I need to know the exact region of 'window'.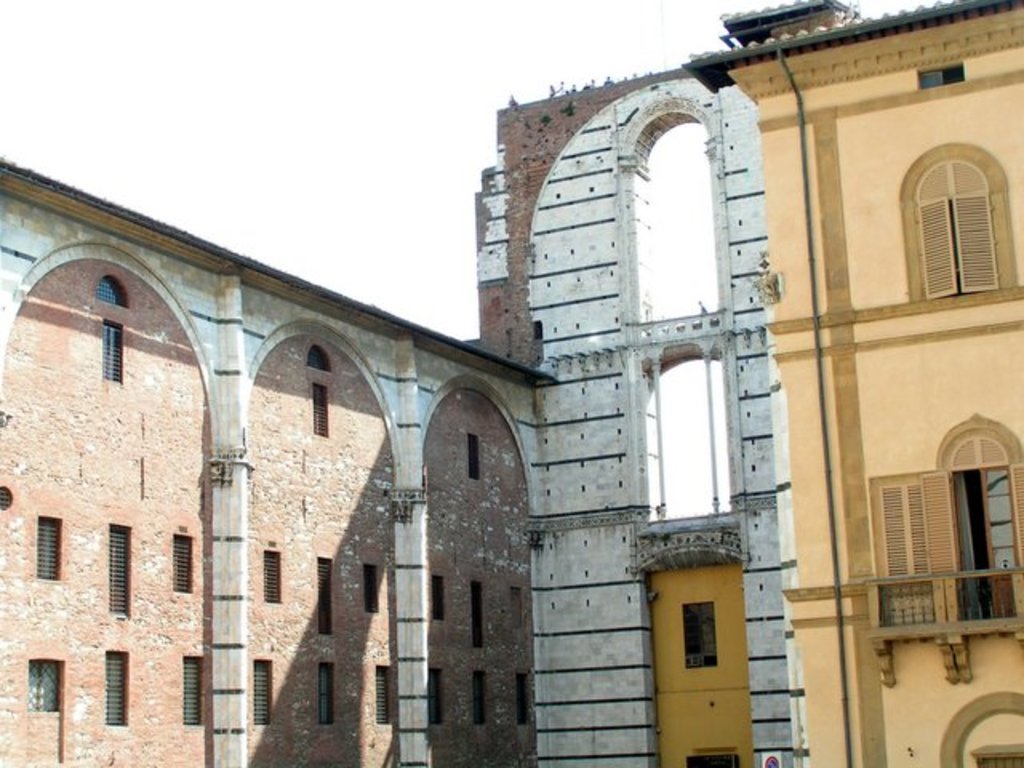
Region: <box>432,672,438,722</box>.
